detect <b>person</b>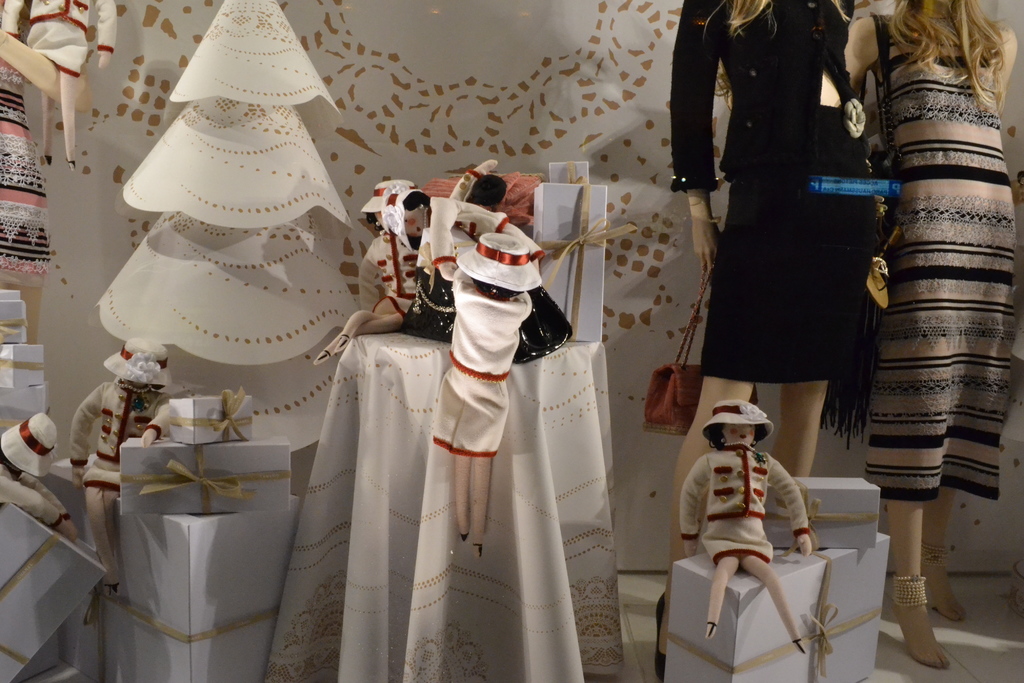
<box>0,0,95,348</box>
